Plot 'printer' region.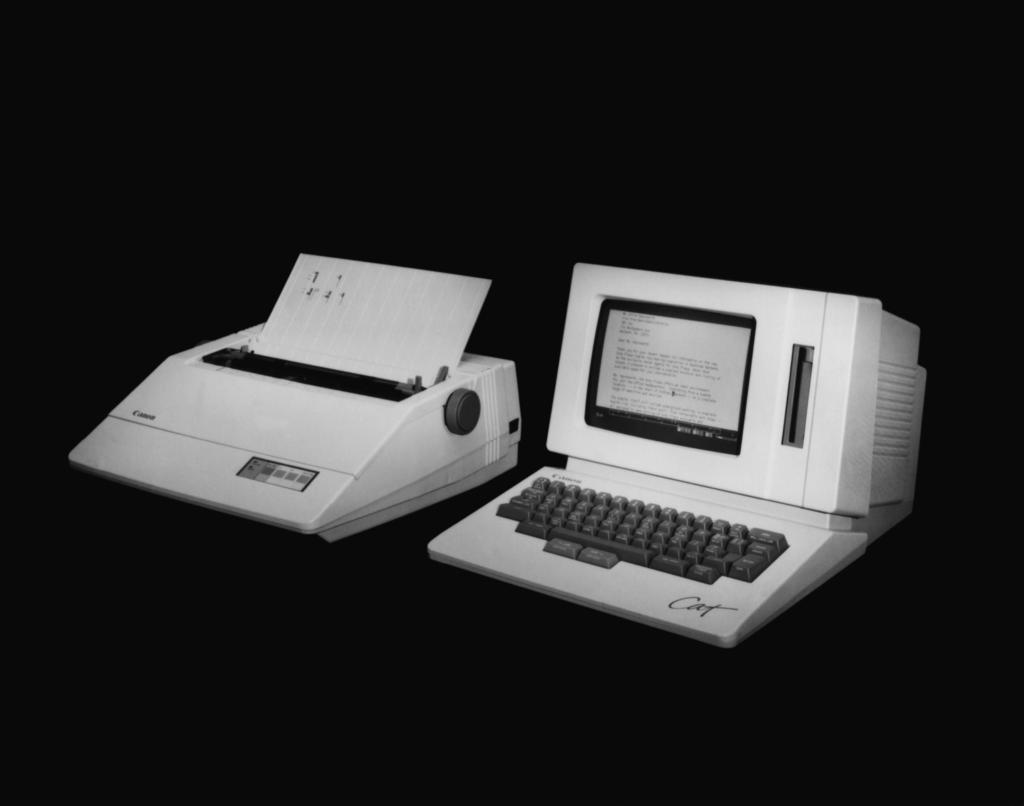
Plotted at select_region(69, 253, 524, 545).
